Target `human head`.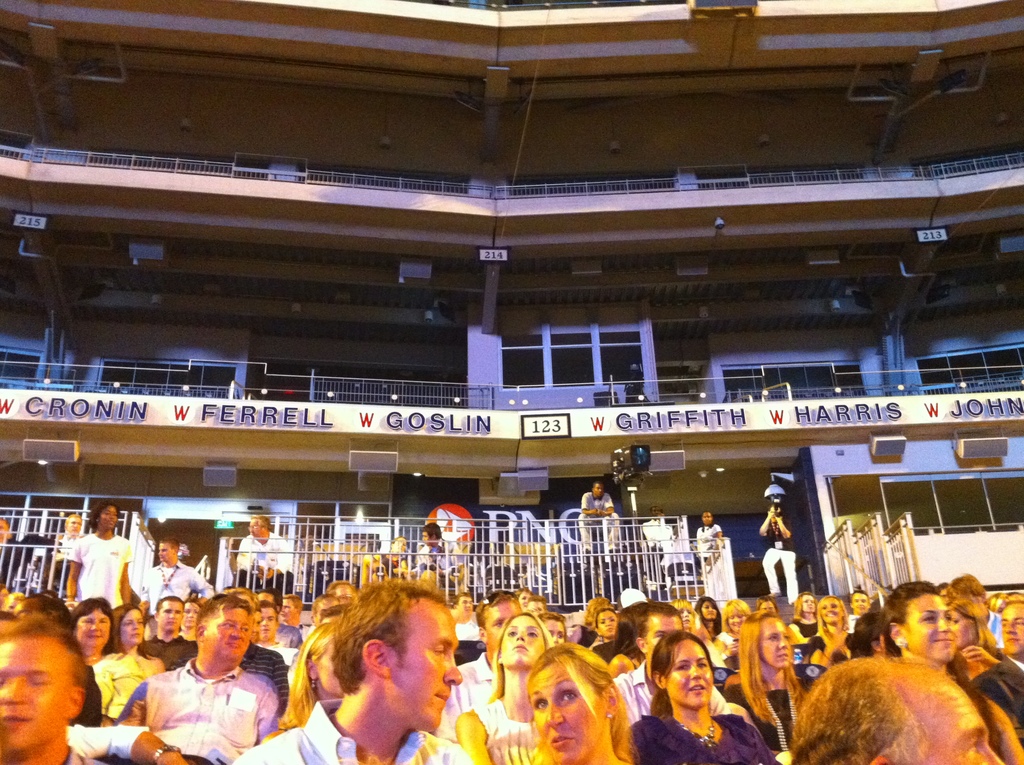
Target region: 0 517 13 540.
